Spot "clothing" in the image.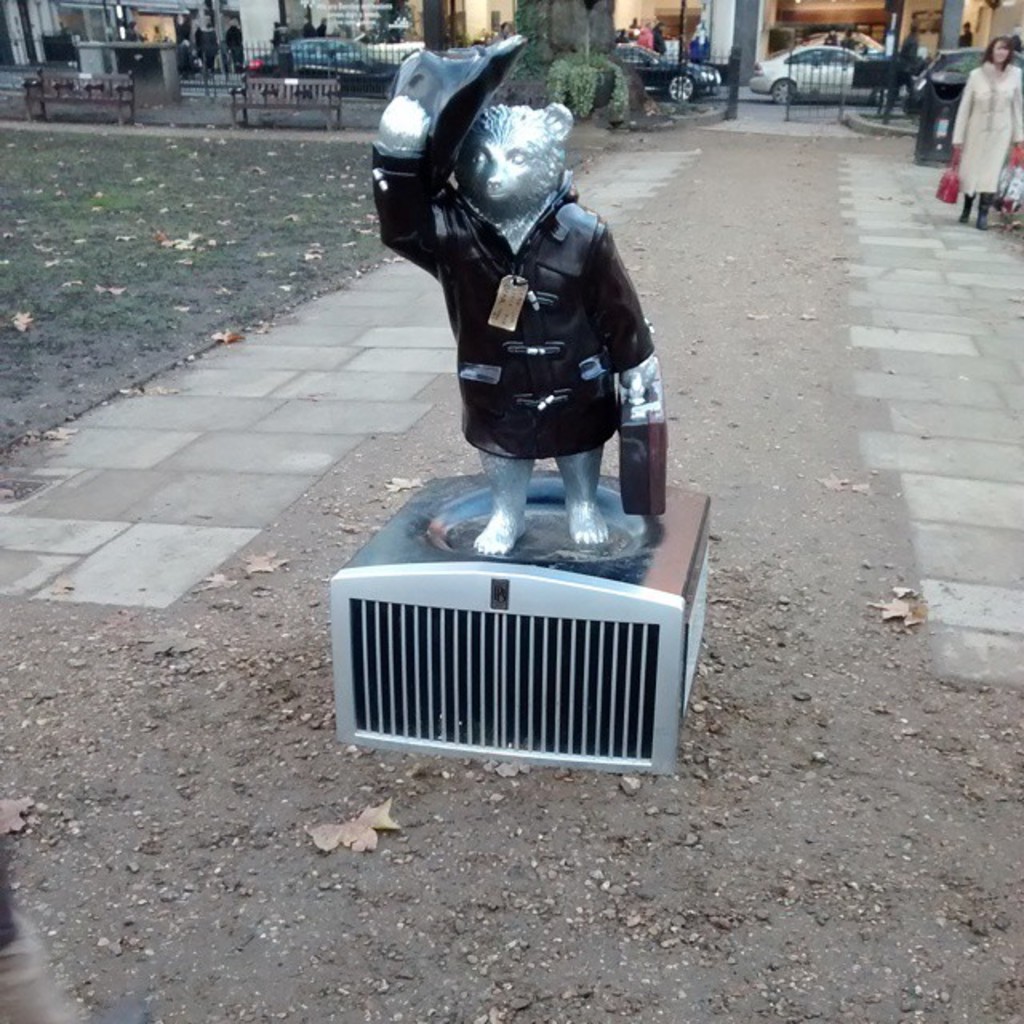
"clothing" found at l=493, t=30, r=512, b=42.
